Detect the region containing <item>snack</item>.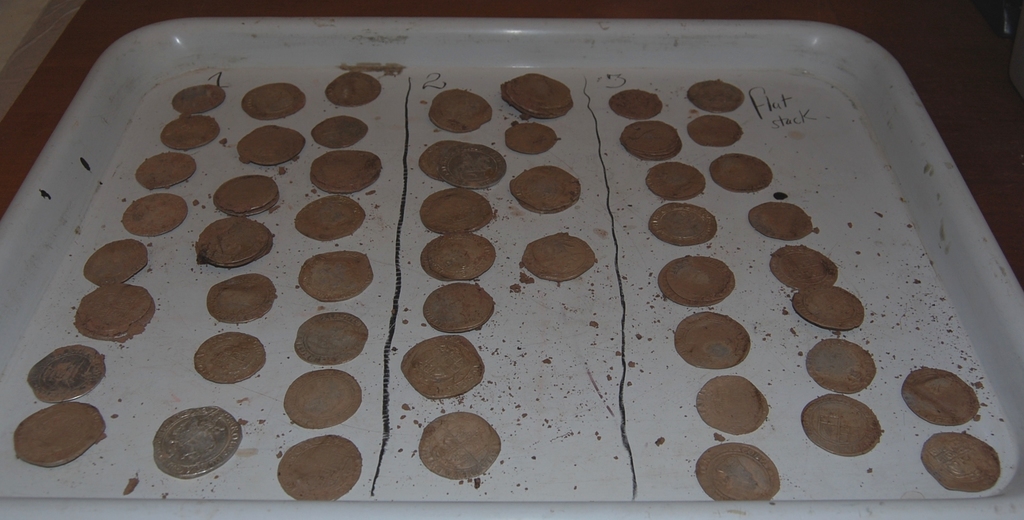
crop(803, 394, 882, 454).
